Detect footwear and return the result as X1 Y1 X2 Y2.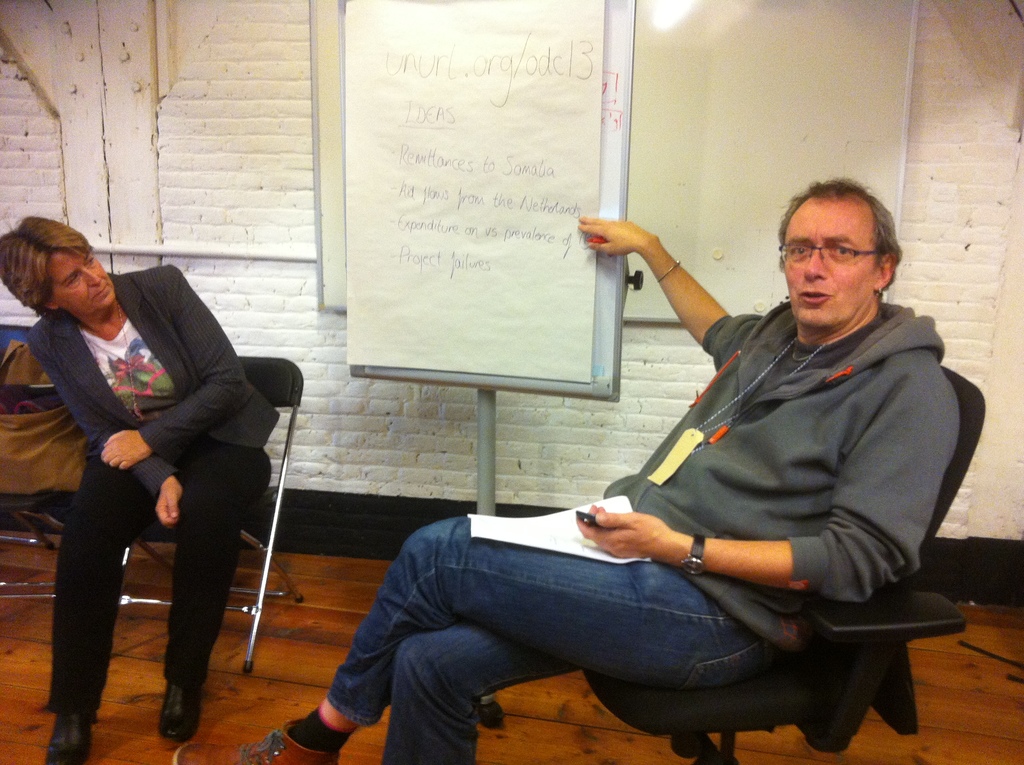
46 714 97 764.
